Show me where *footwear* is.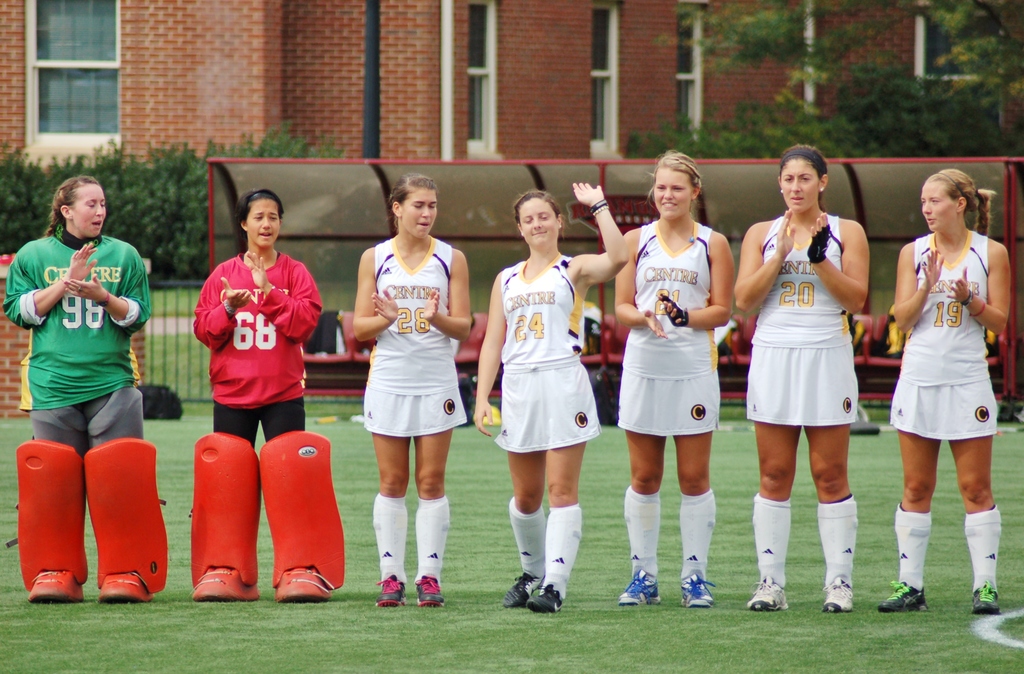
*footwear* is at left=413, top=575, right=449, bottom=611.
